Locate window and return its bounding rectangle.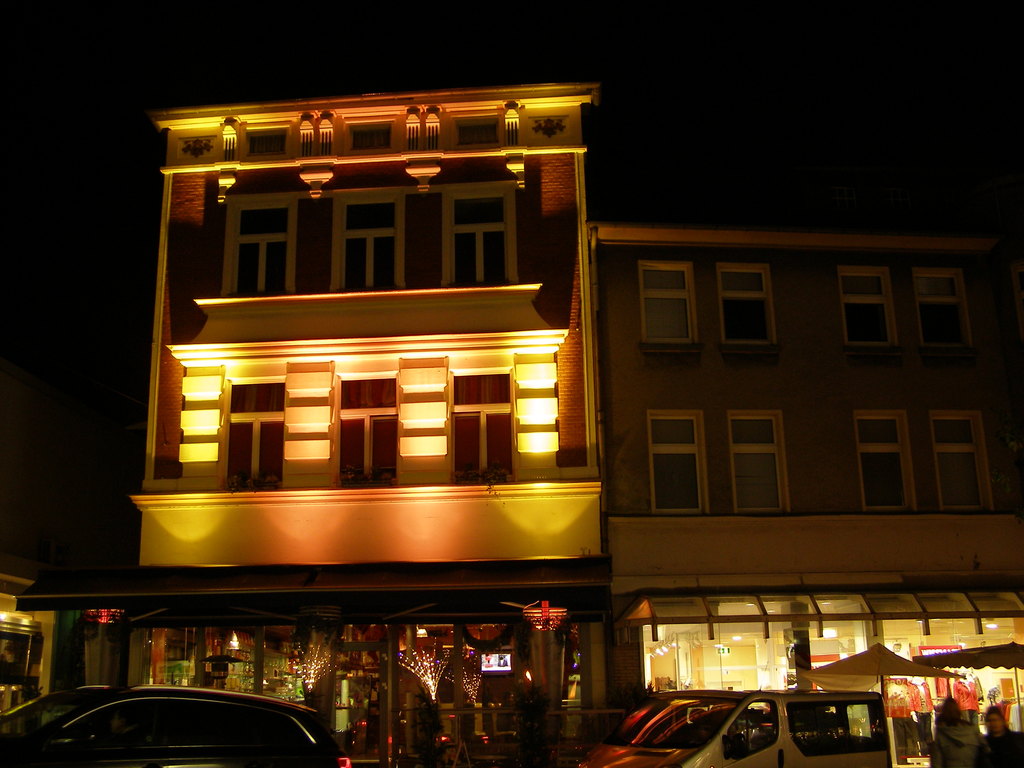
650, 415, 711, 517.
